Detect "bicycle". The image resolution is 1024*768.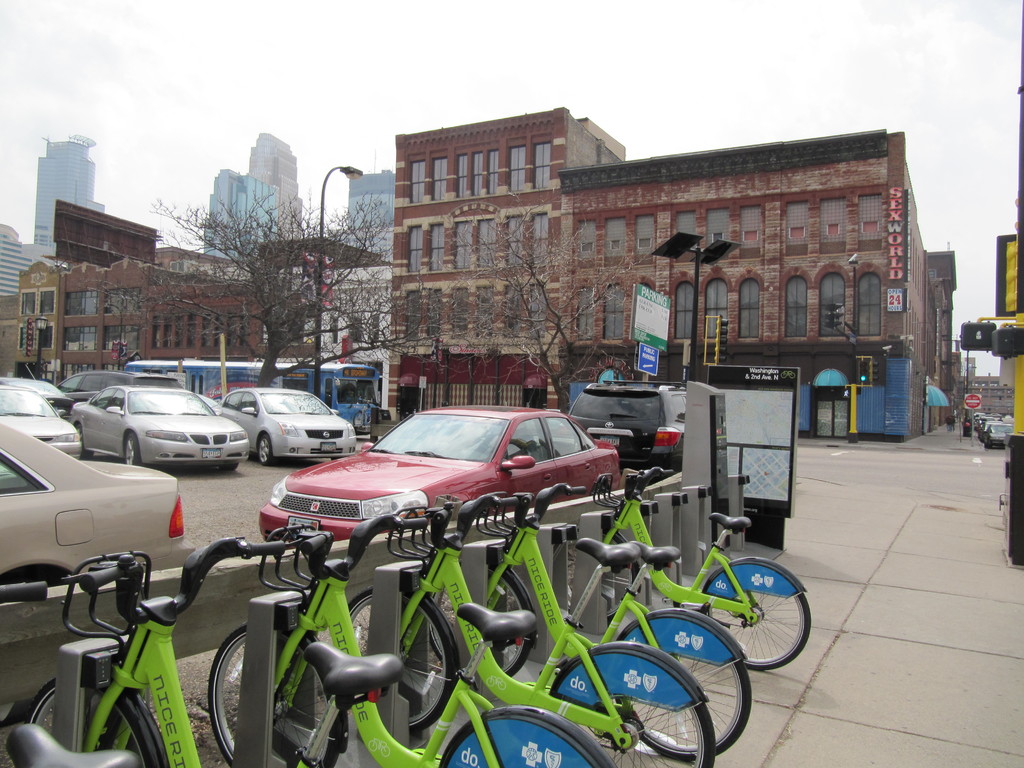
detection(0, 580, 146, 767).
